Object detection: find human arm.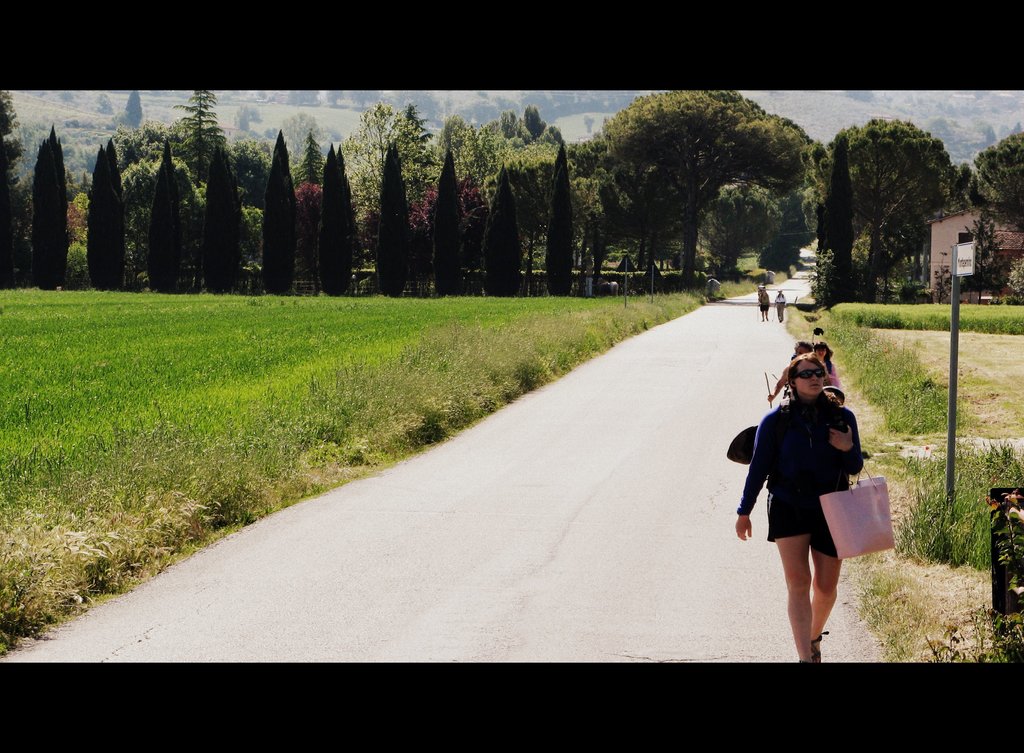
left=767, top=360, right=794, bottom=402.
